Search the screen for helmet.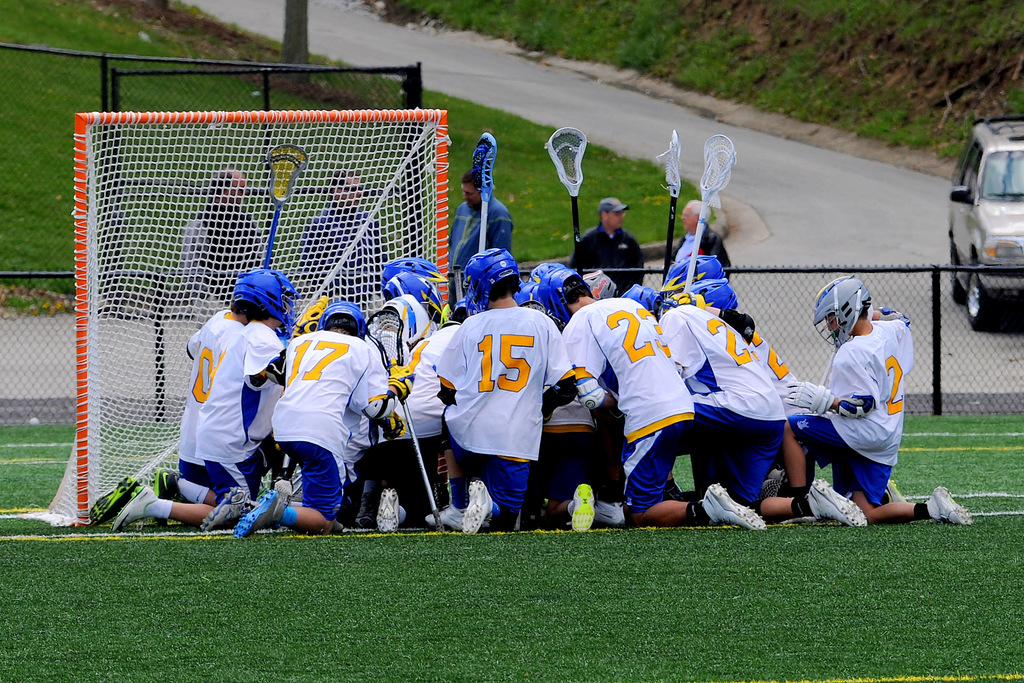
Found at <region>585, 266, 616, 300</region>.
